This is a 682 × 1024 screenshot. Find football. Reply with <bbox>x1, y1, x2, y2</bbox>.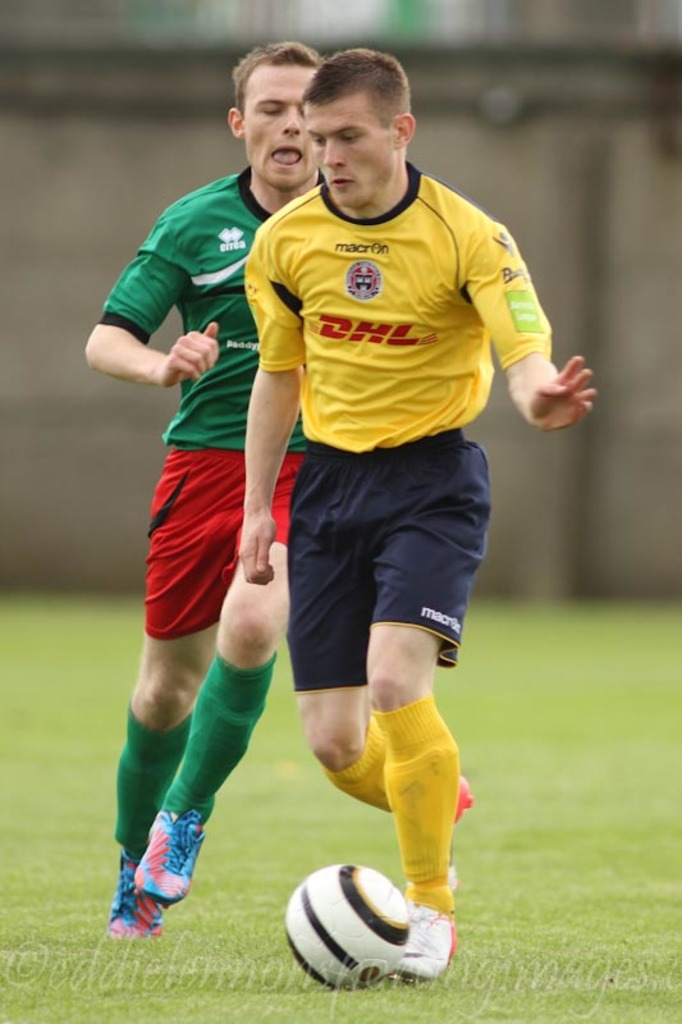
<bbox>282, 863, 416, 993</bbox>.
